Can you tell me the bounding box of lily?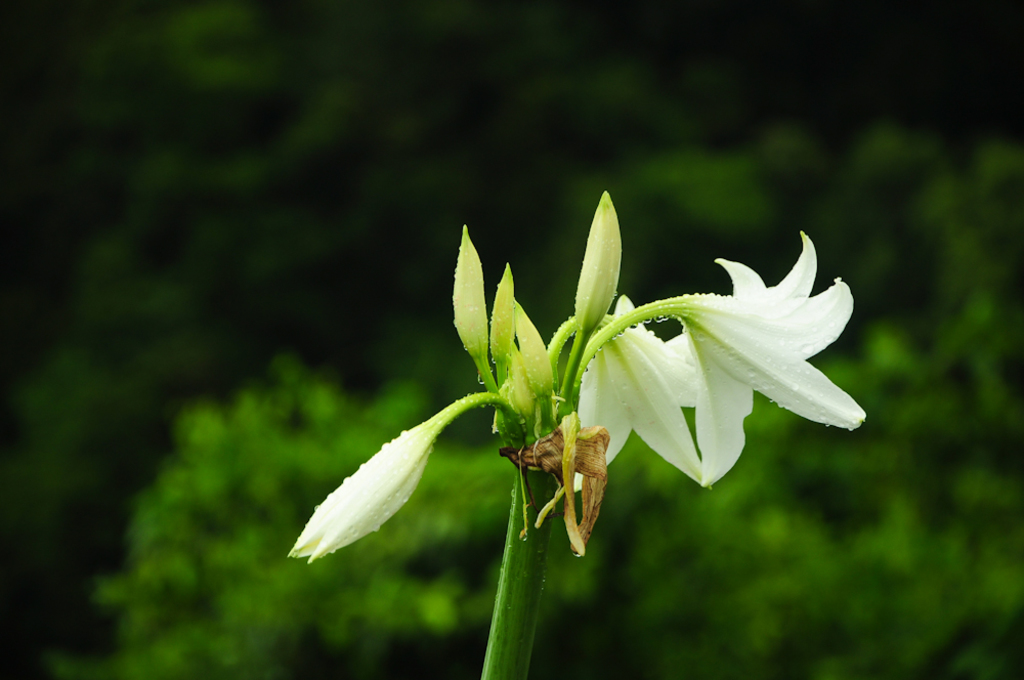
673/228/865/486.
